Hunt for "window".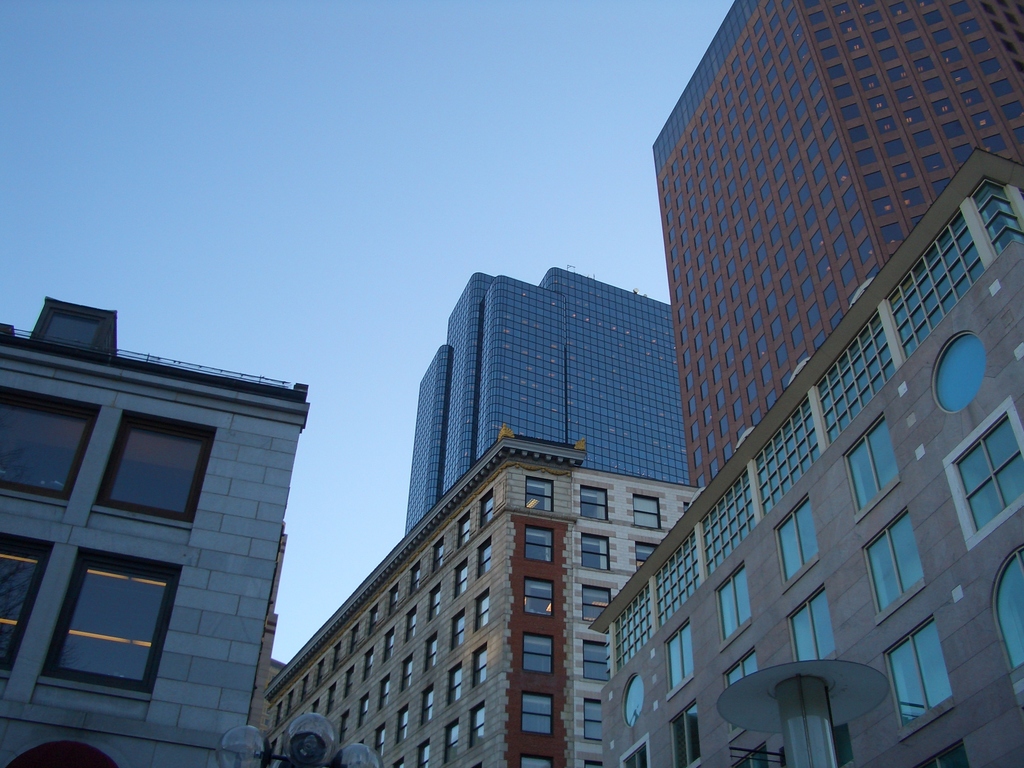
Hunted down at <region>392, 699, 412, 741</region>.
